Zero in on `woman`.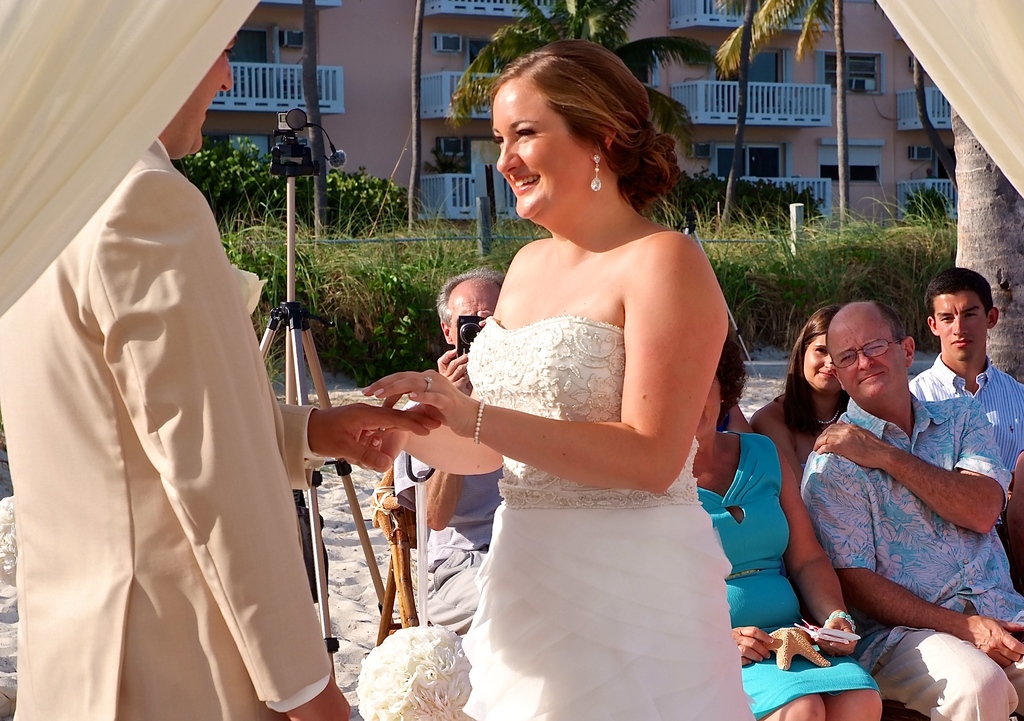
Zeroed in: detection(691, 331, 882, 719).
